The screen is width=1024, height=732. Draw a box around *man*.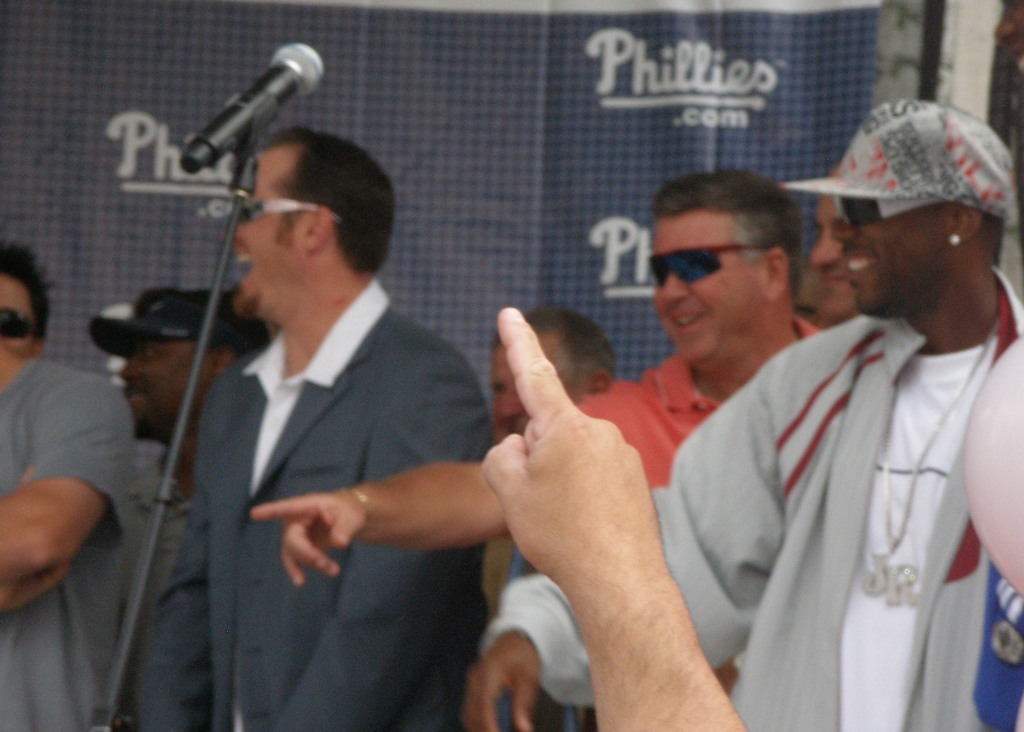
locate(480, 293, 613, 448).
